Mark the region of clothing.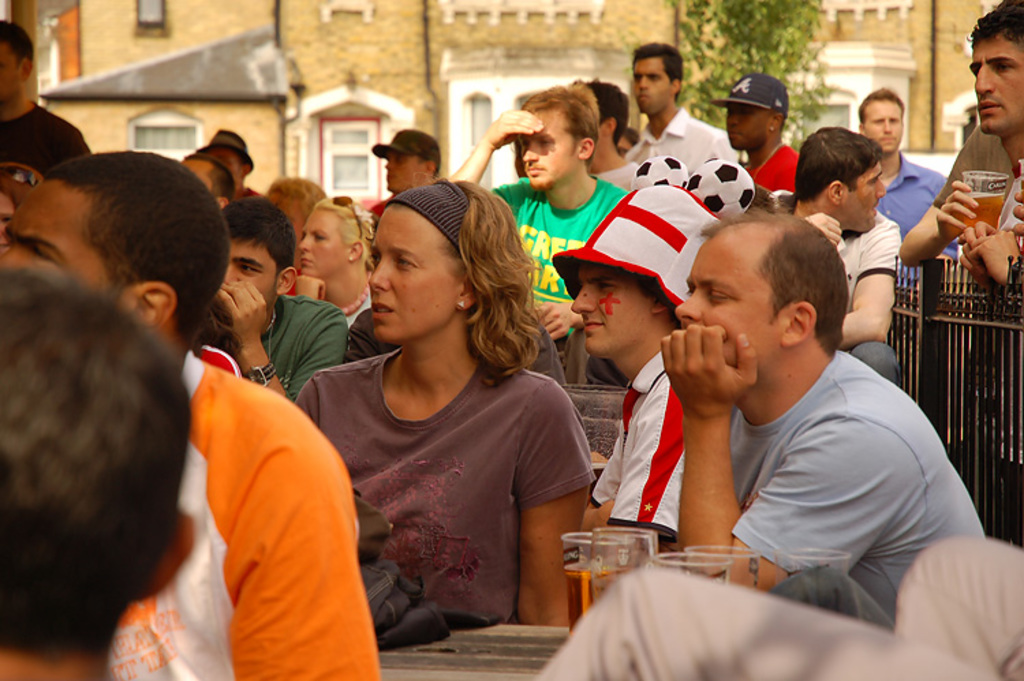
Region: detection(877, 146, 967, 282).
